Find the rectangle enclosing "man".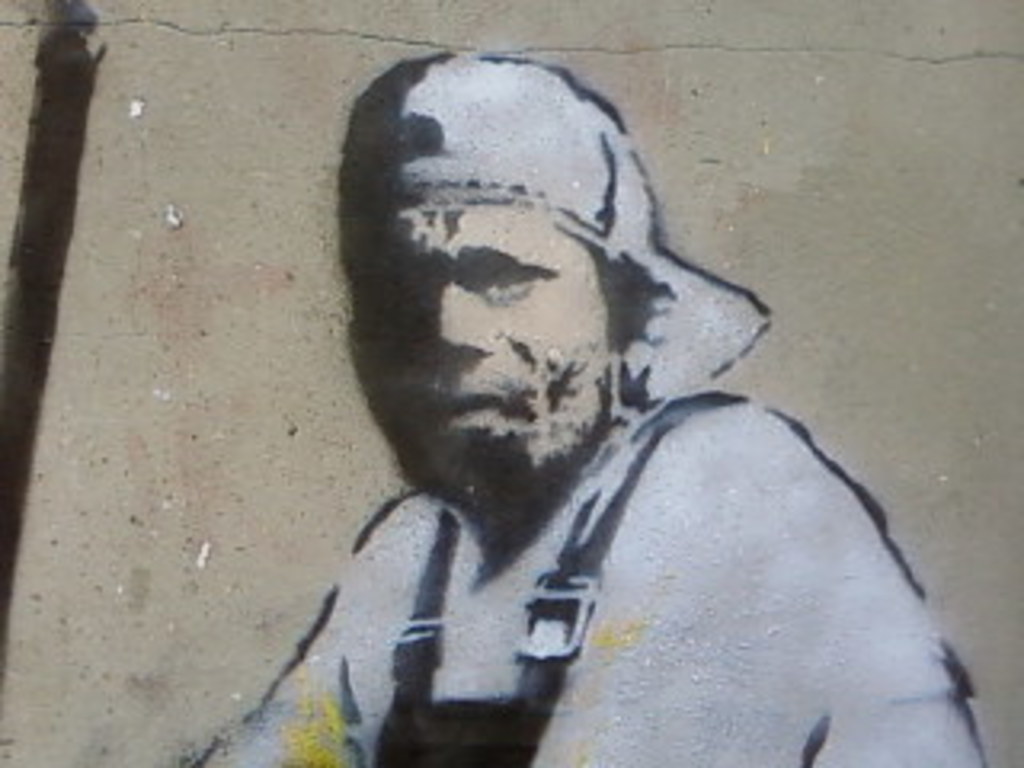
[294,16,1002,767].
